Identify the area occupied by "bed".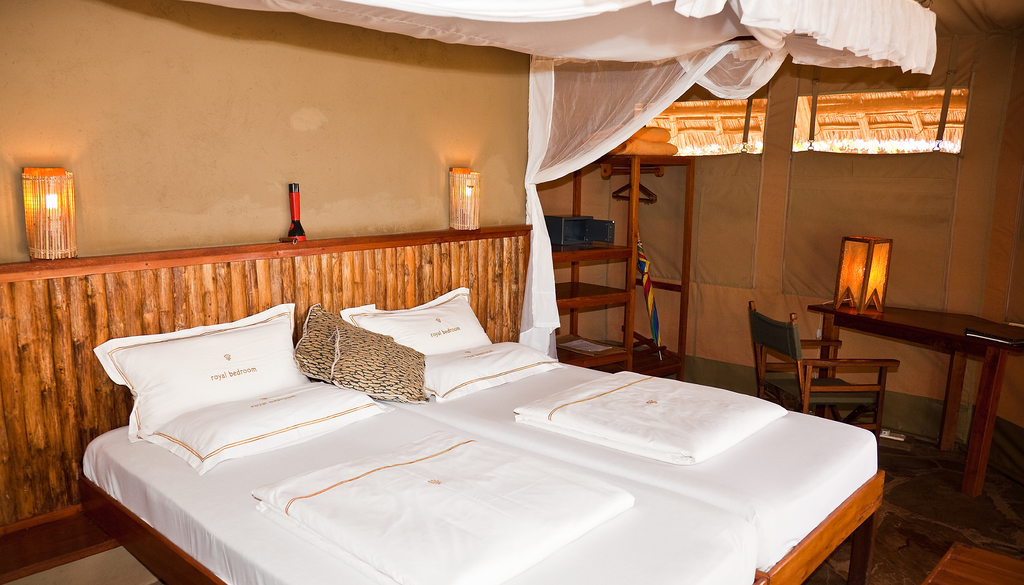
Area: 72,287,883,584.
